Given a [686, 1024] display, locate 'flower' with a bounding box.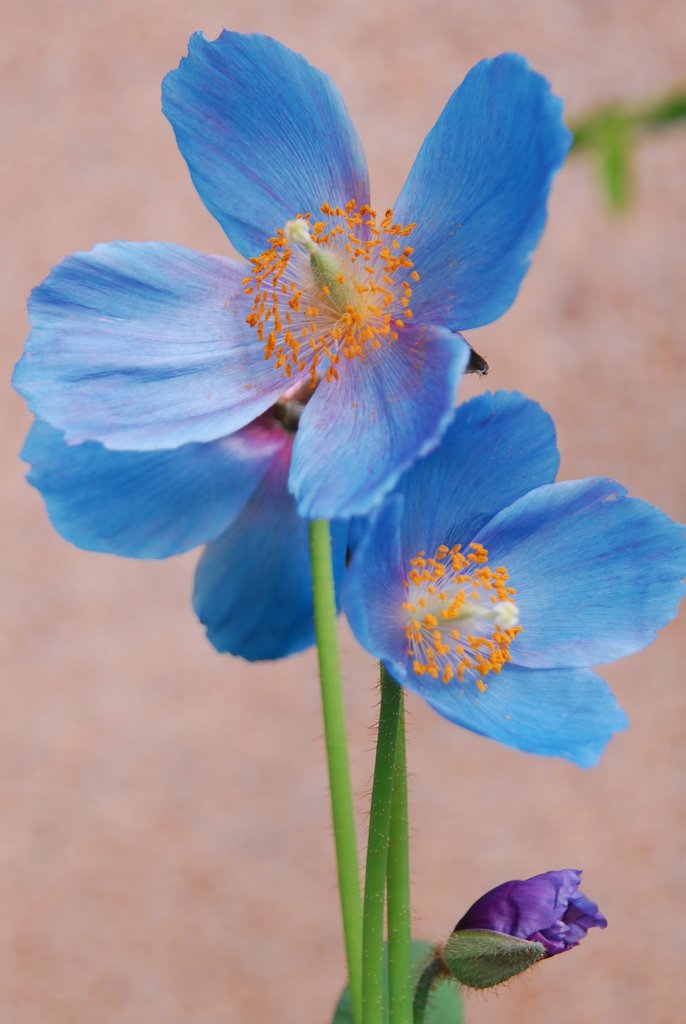
Located: x1=17 y1=417 x2=370 y2=662.
